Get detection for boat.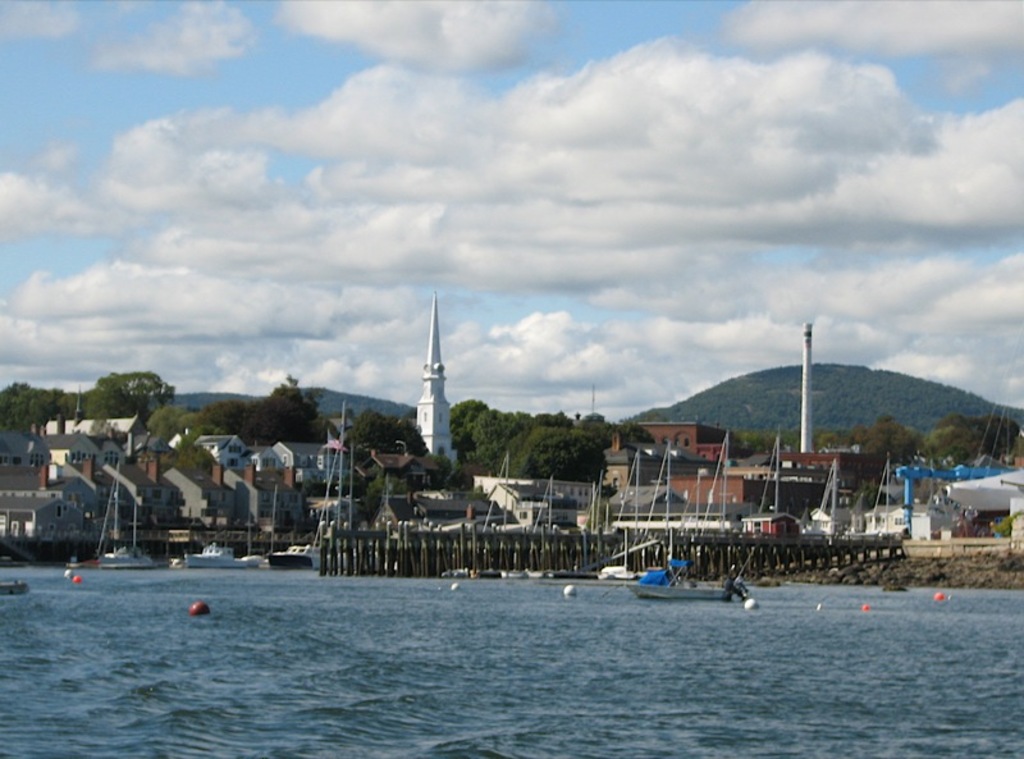
Detection: {"x1": 265, "y1": 536, "x2": 328, "y2": 570}.
